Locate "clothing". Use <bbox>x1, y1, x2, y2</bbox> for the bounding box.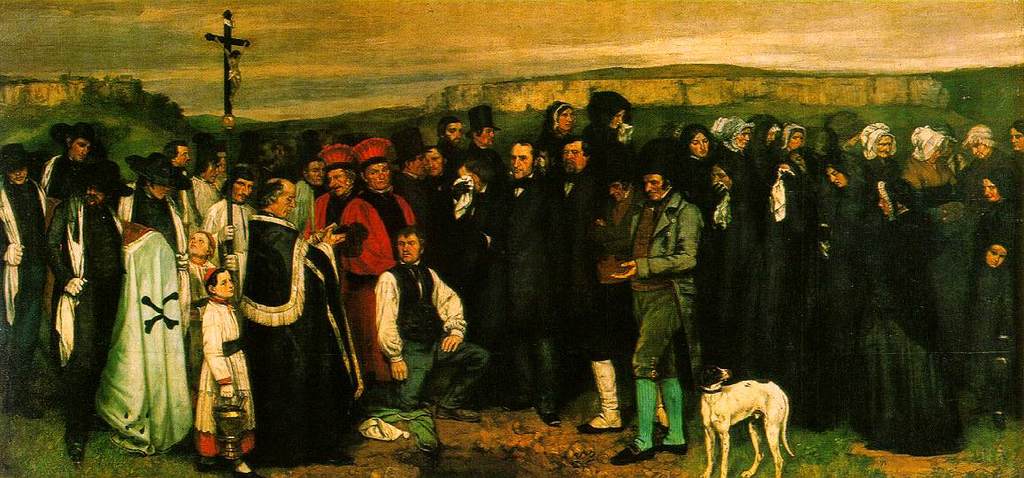
<bbox>959, 151, 1022, 187</bbox>.
